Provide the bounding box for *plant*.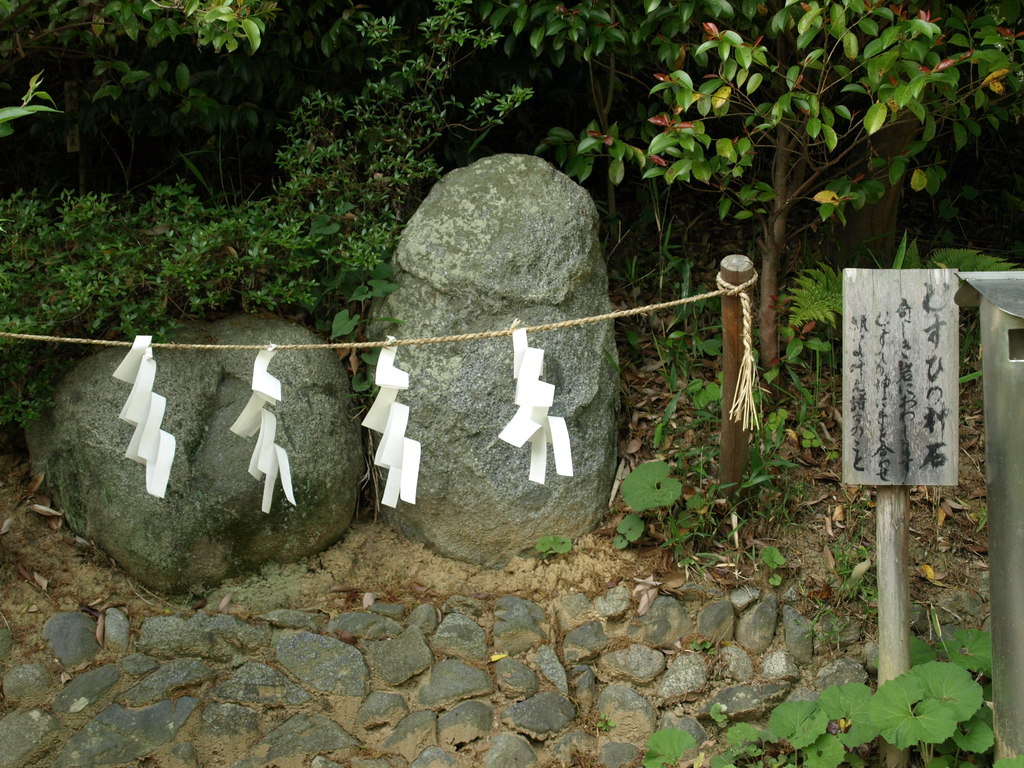
593 719 611 734.
